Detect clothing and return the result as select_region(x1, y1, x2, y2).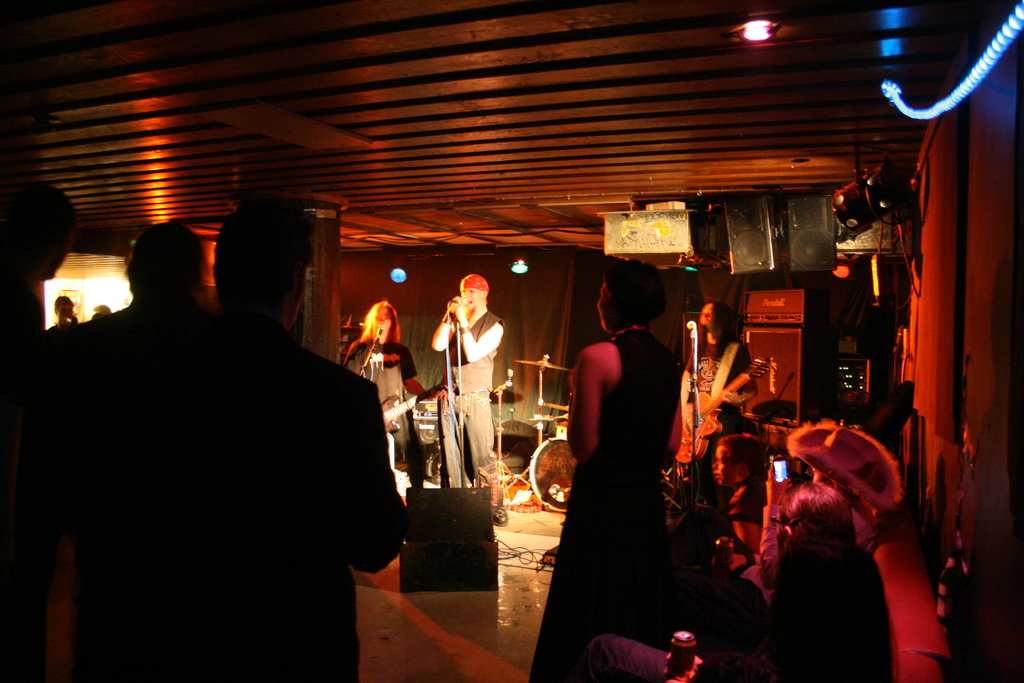
select_region(339, 338, 419, 478).
